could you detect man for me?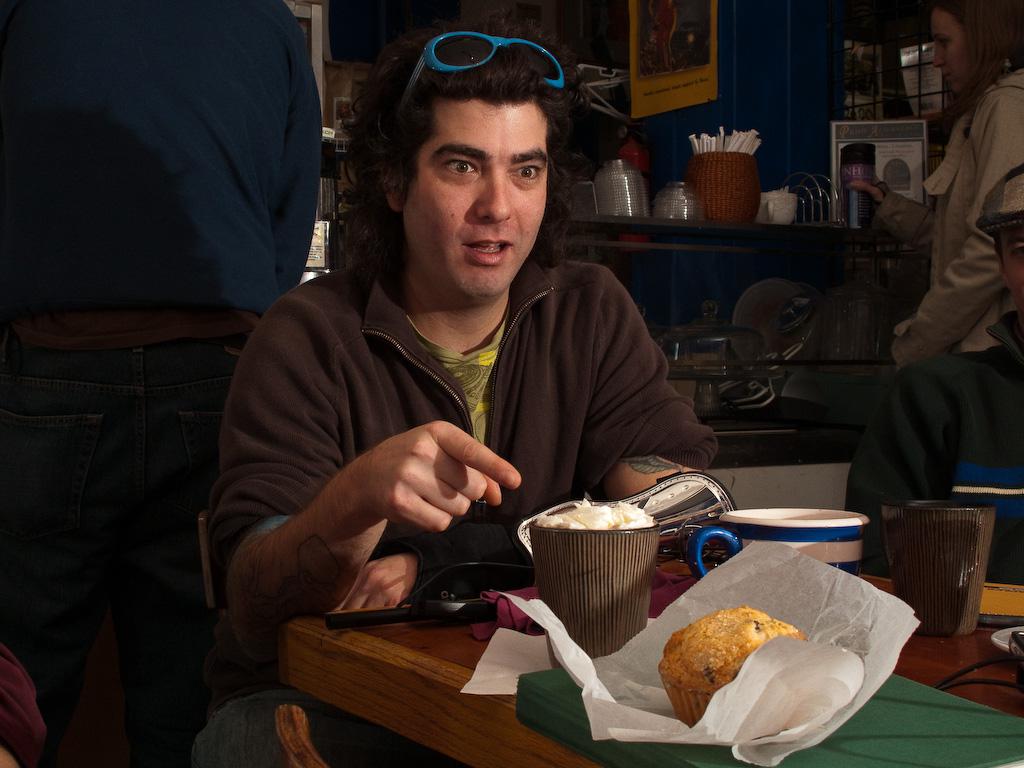
Detection result: detection(0, 0, 324, 767).
